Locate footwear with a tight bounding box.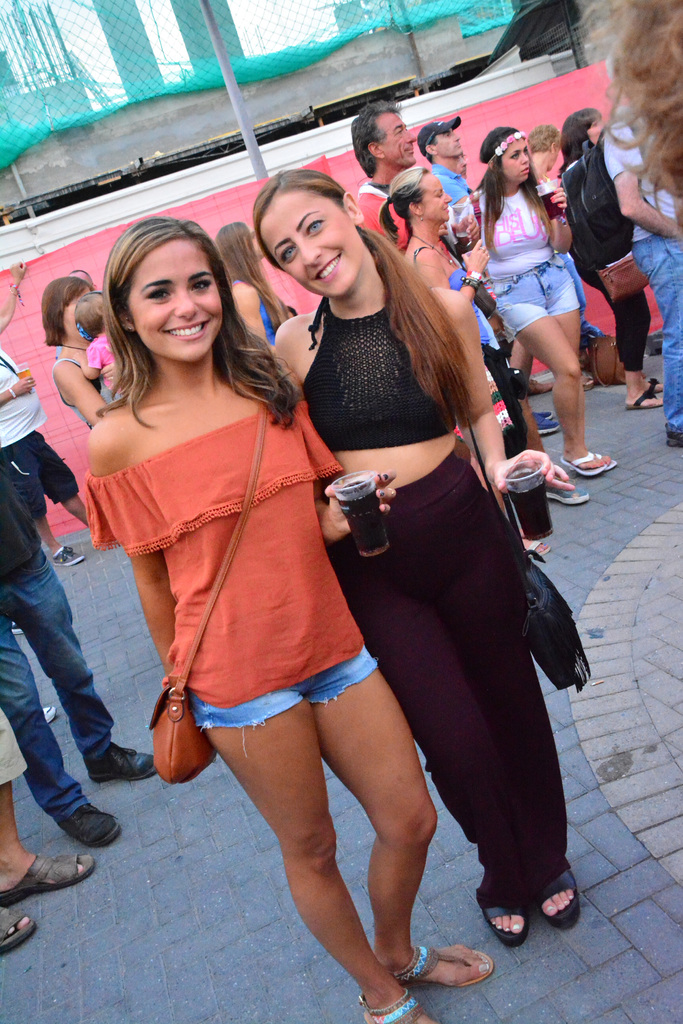
bbox(60, 804, 118, 848).
